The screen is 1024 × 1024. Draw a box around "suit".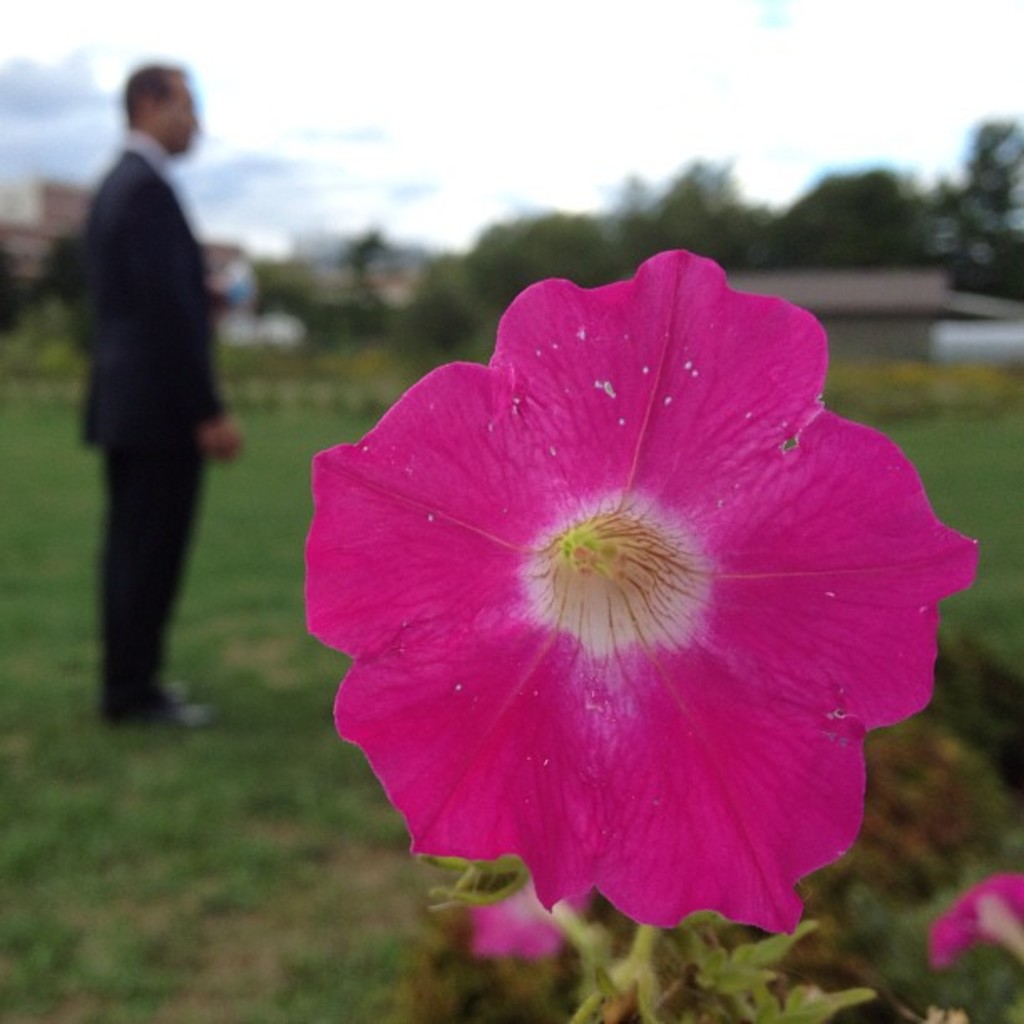
{"left": 60, "top": 60, "right": 248, "bottom": 755}.
